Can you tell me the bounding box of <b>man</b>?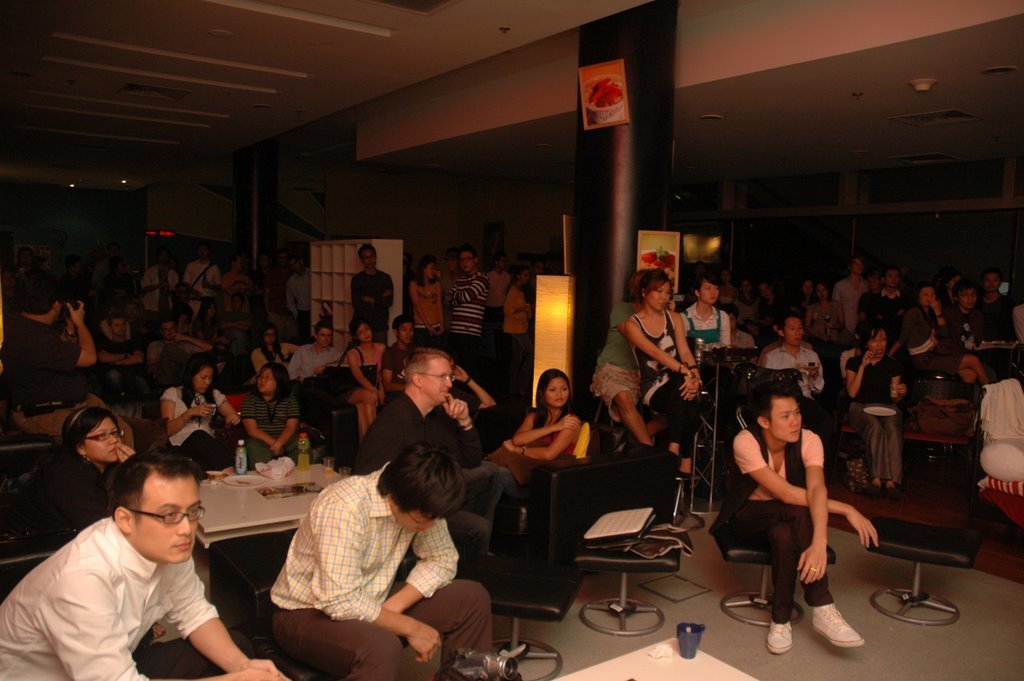
bbox=[440, 249, 461, 295].
